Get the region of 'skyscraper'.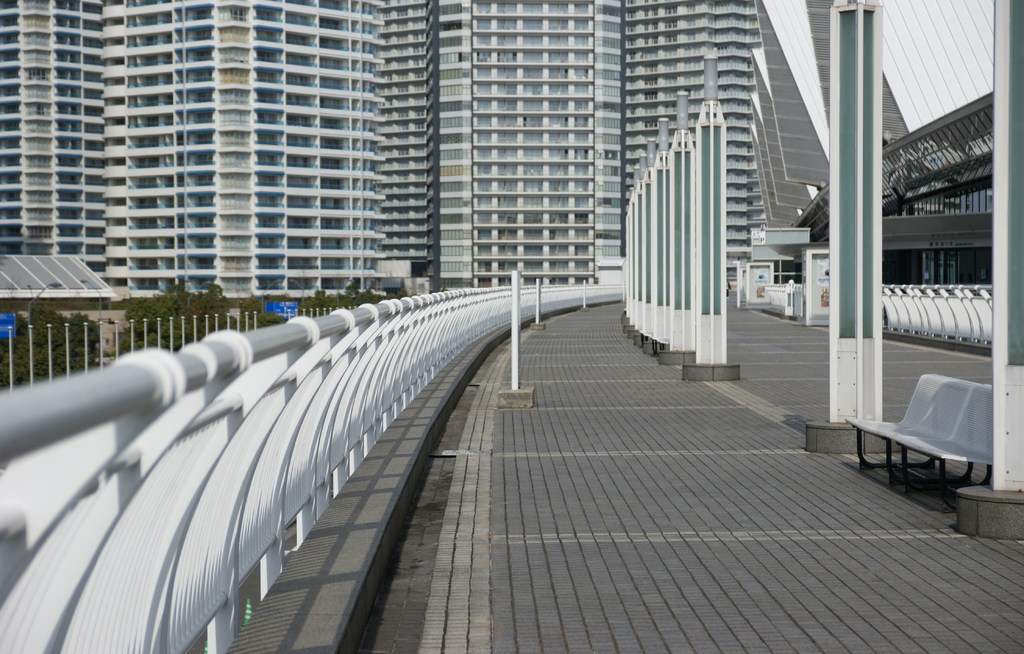
box=[0, 0, 106, 317].
